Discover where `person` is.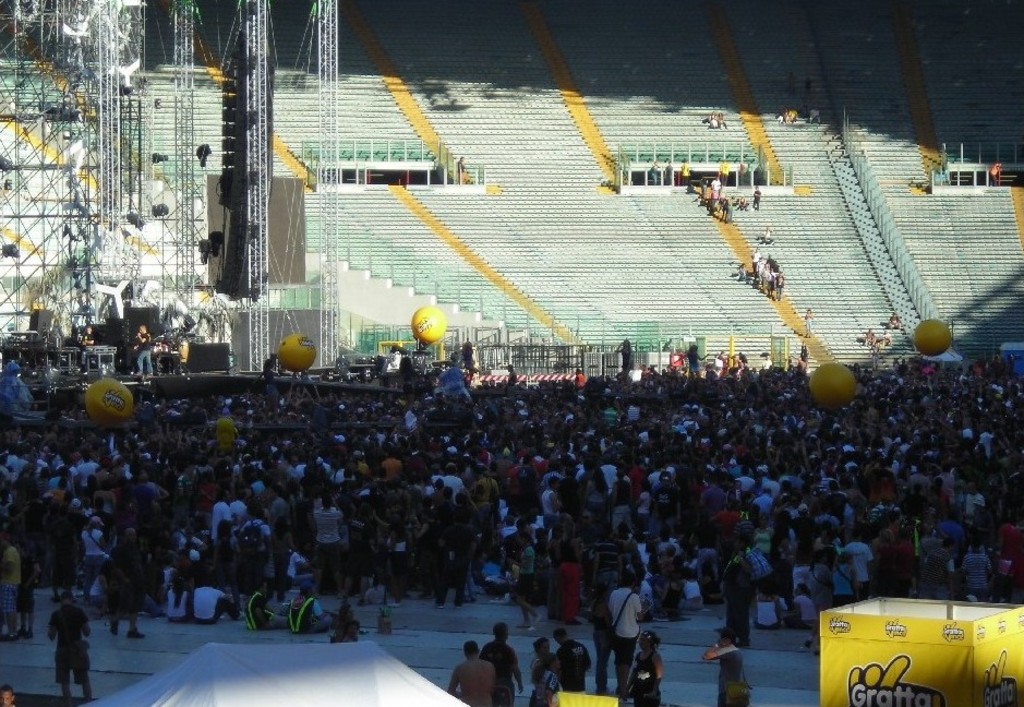
Discovered at rect(800, 304, 817, 337).
